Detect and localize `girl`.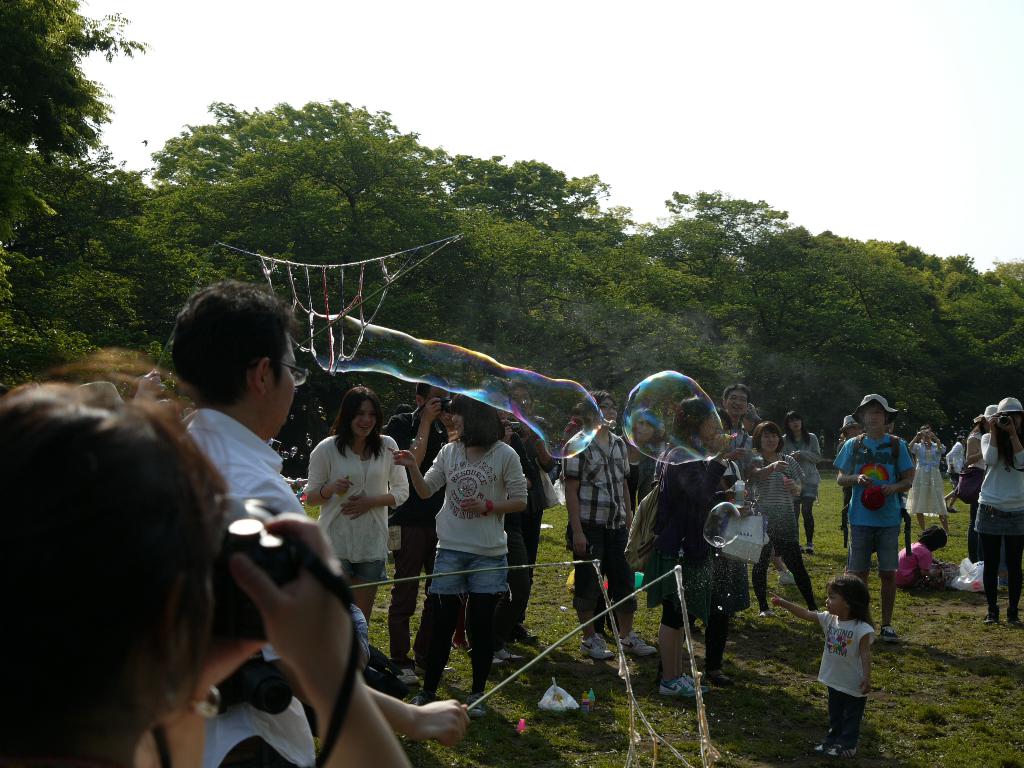
Localized at x1=770 y1=573 x2=877 y2=760.
